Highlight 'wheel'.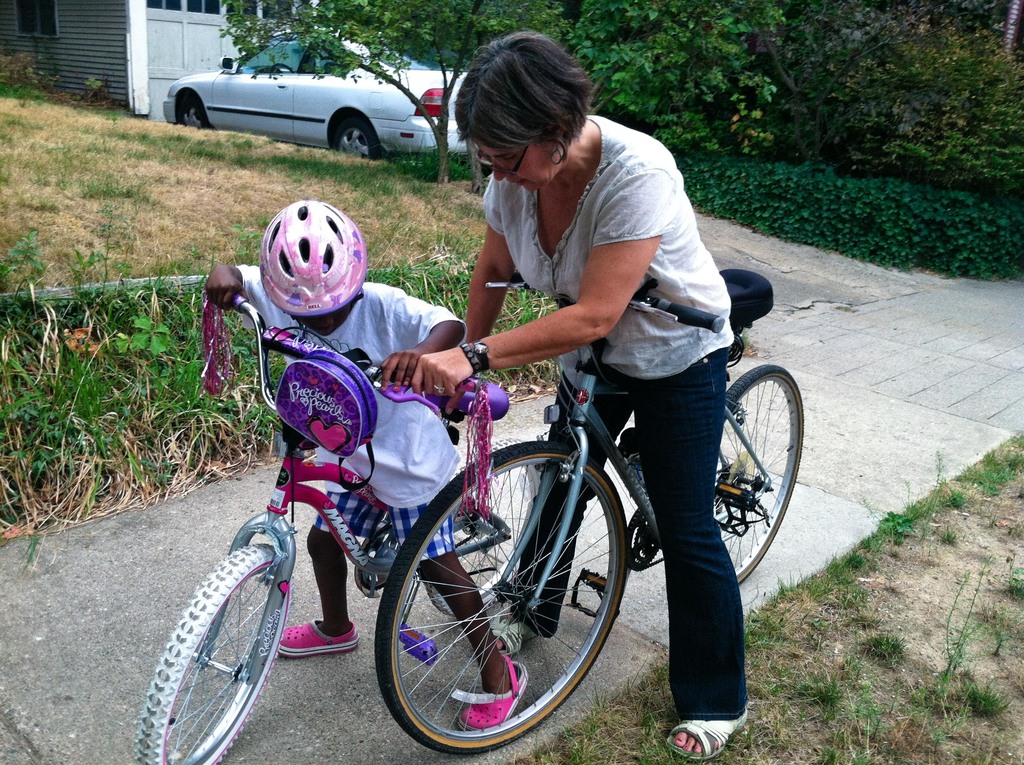
Highlighted region: BBox(152, 552, 273, 746).
